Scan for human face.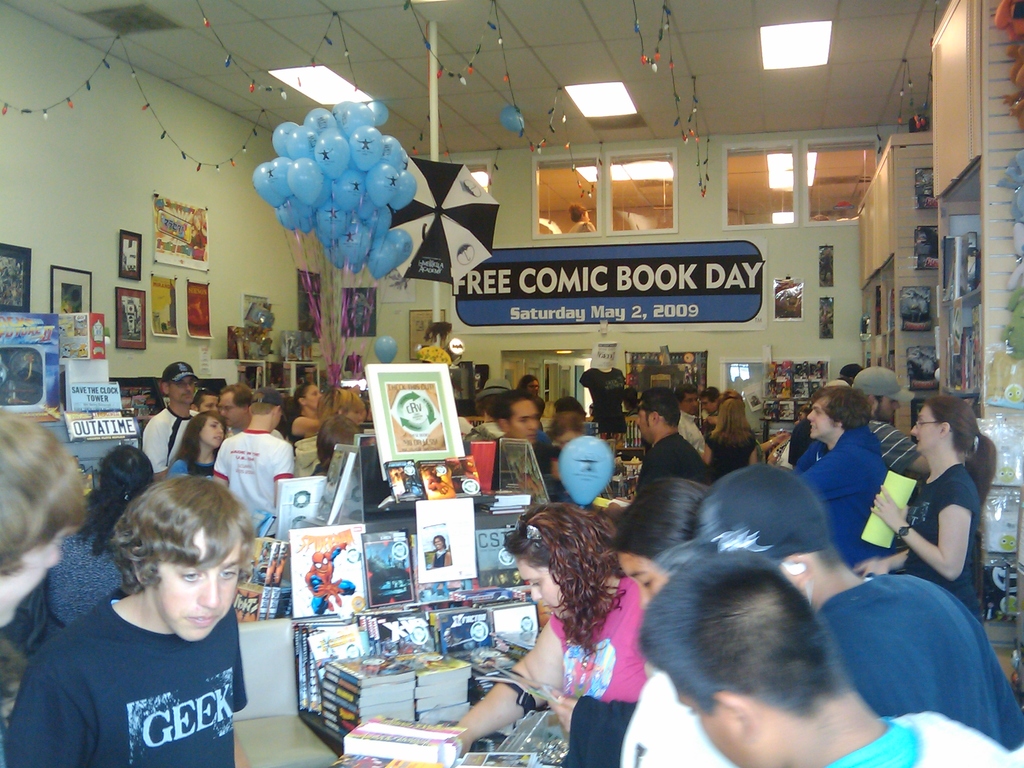
Scan result: [680, 392, 703, 414].
